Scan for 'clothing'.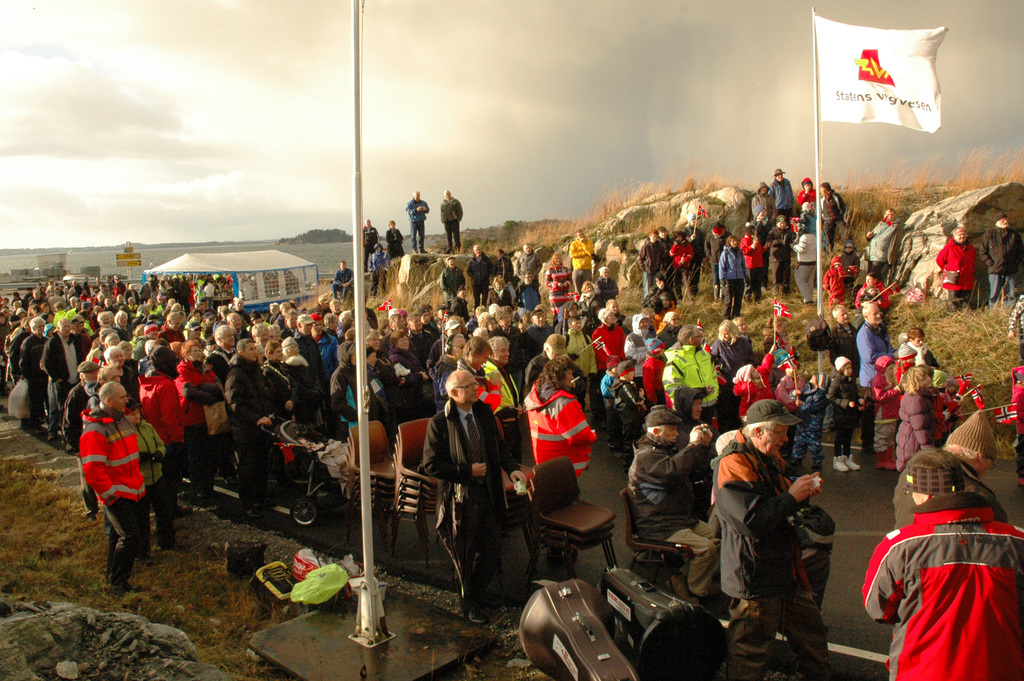
Scan result: (665, 236, 695, 290).
